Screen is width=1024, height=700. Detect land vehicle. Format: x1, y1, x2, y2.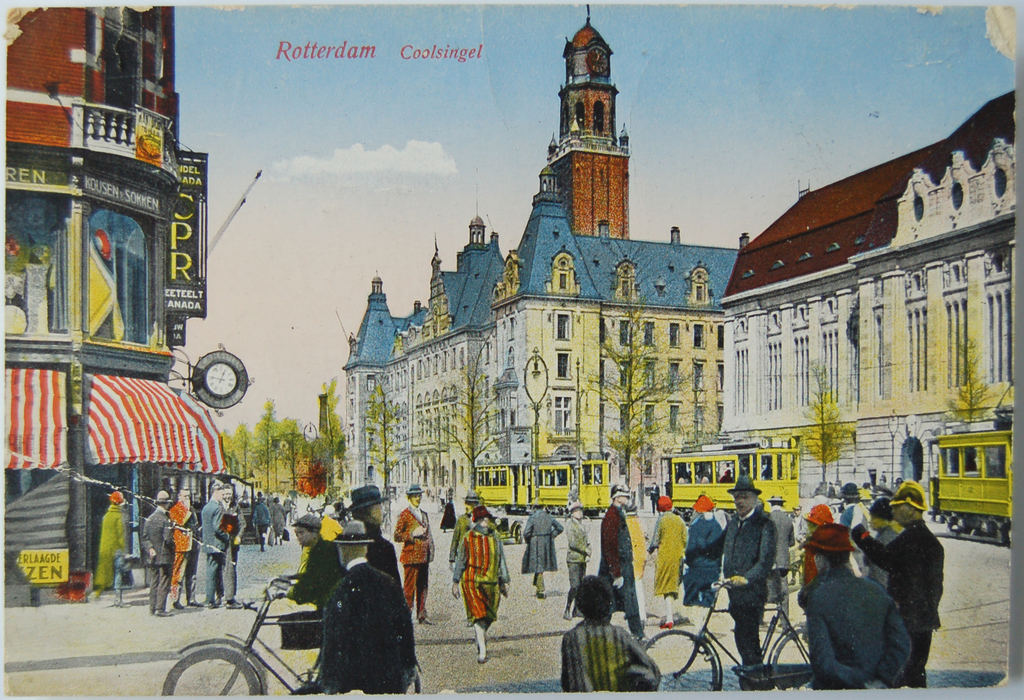
929, 429, 1010, 542.
